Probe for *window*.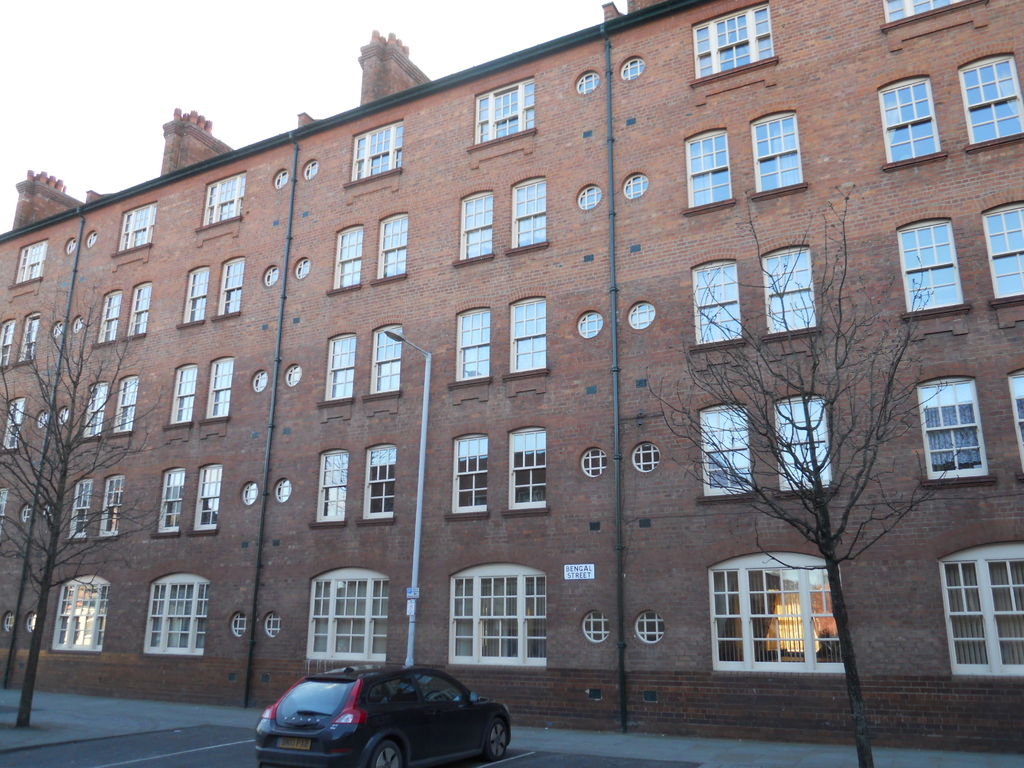
Probe result: [690, 128, 731, 210].
